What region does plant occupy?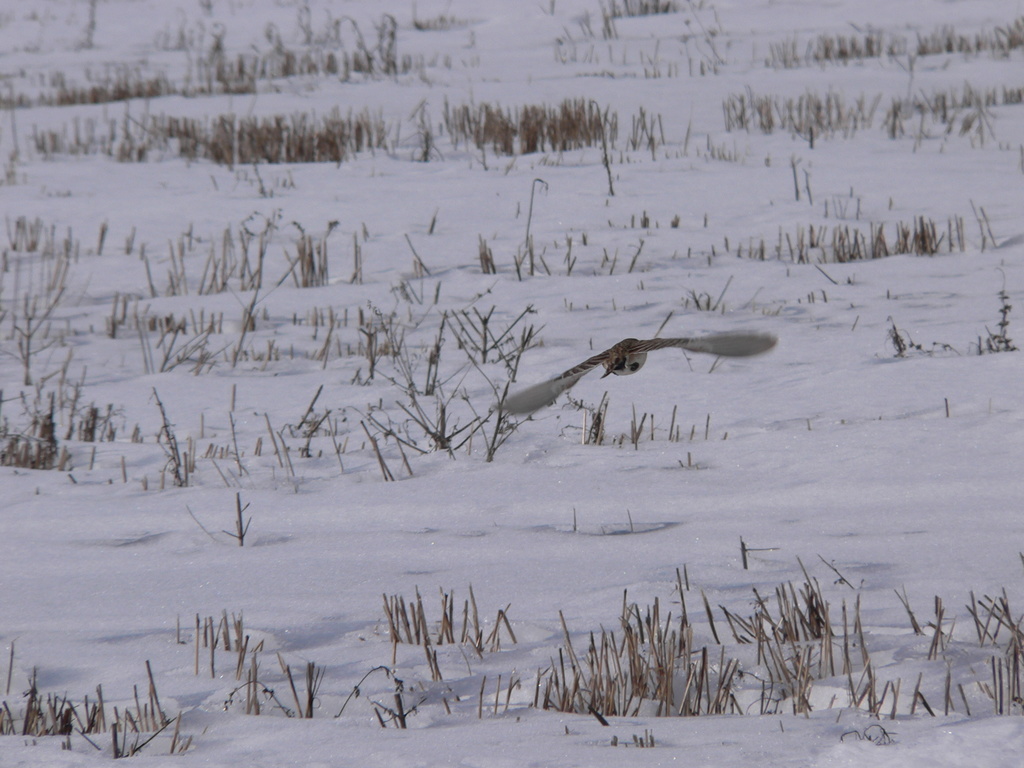
box=[223, 491, 257, 548].
